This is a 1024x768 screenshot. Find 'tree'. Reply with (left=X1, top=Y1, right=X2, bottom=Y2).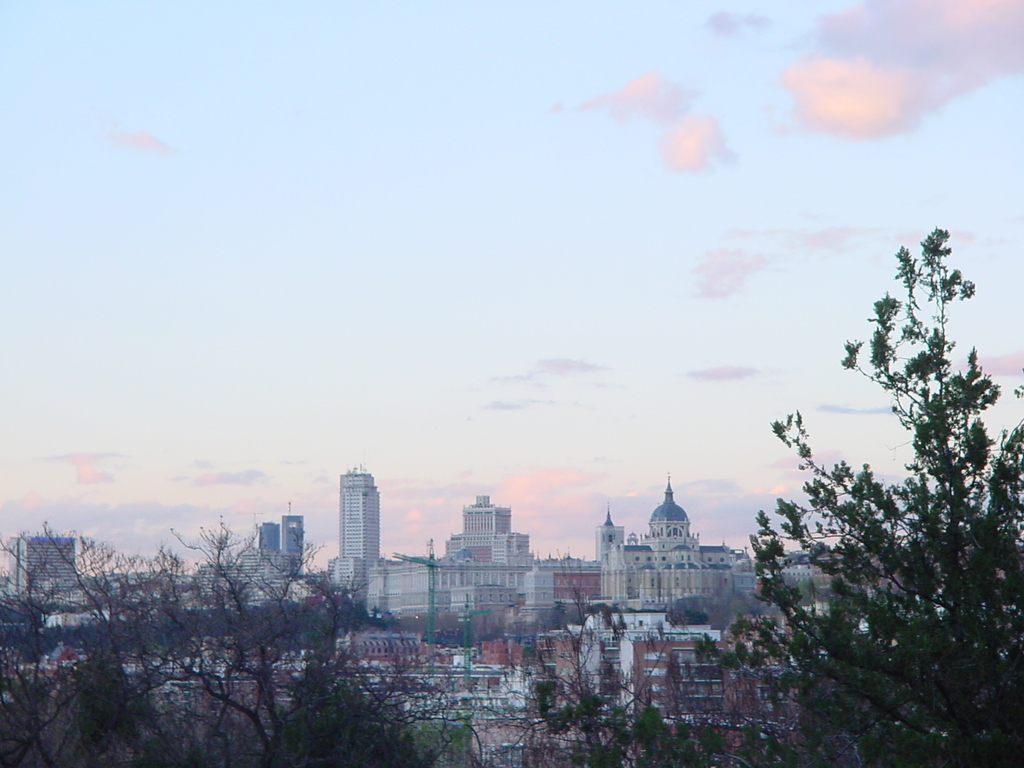
(left=509, top=221, right=1023, bottom=767).
